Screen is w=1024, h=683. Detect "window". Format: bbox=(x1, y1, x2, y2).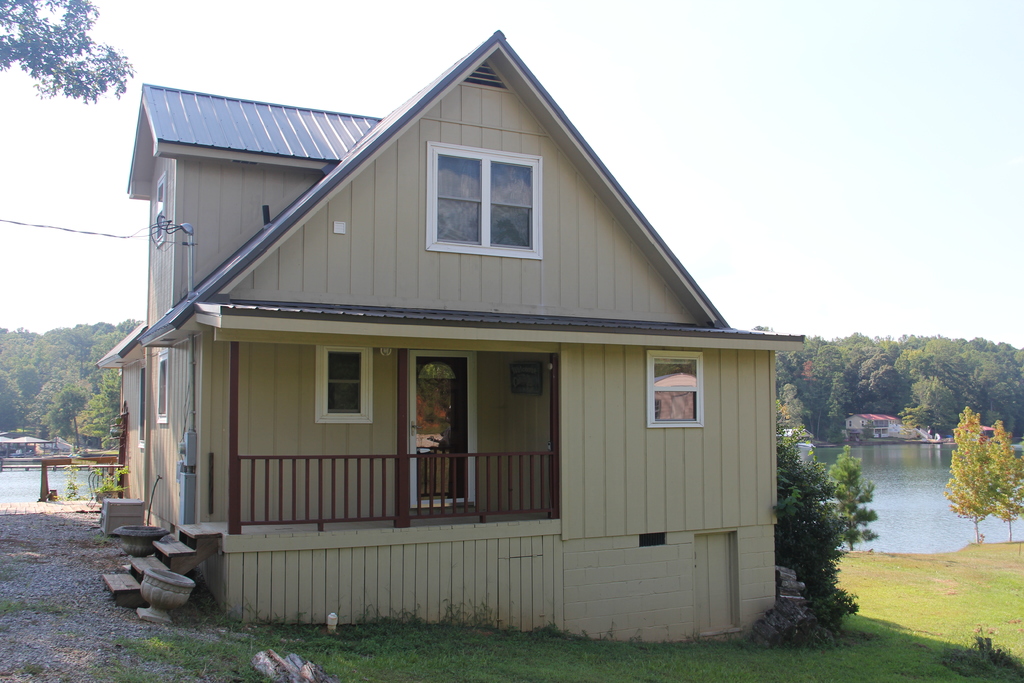
bbox=(314, 348, 372, 424).
